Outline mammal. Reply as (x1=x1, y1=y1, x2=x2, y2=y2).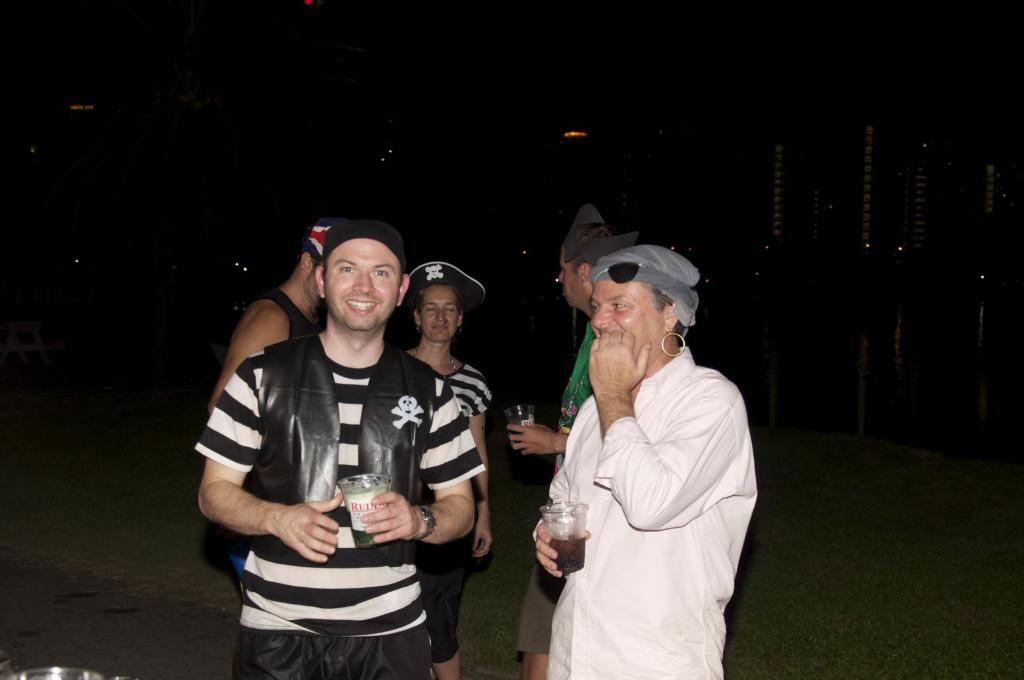
(x1=531, y1=243, x2=755, y2=679).
